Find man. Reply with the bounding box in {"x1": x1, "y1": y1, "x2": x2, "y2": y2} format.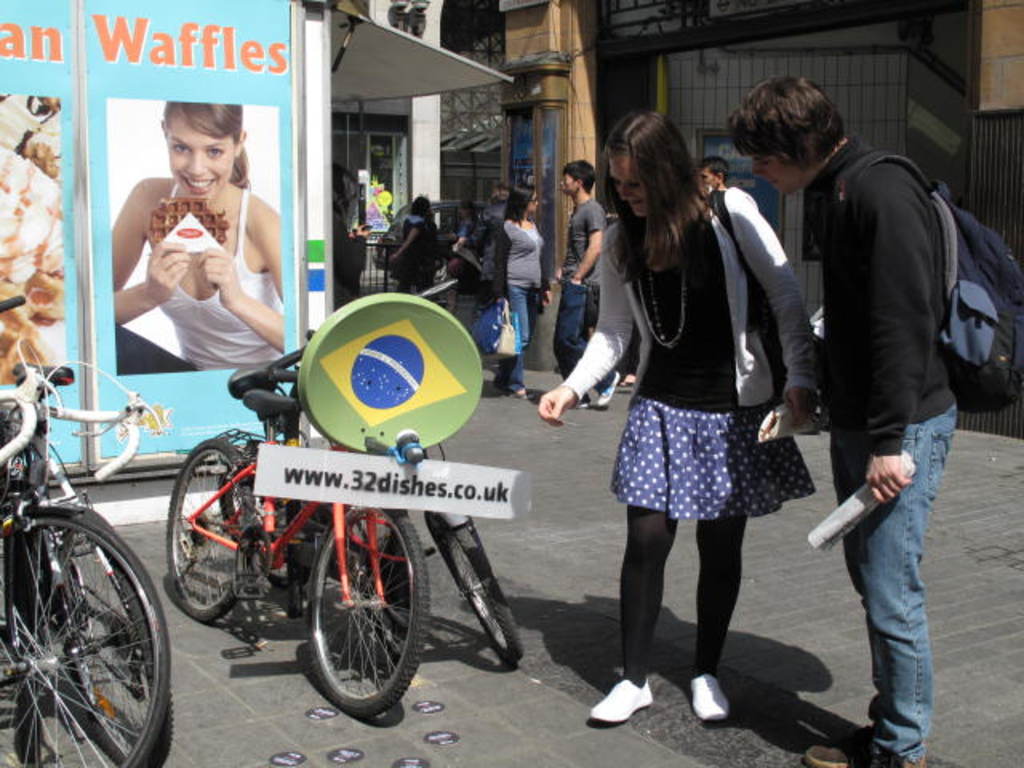
{"x1": 693, "y1": 154, "x2": 733, "y2": 192}.
